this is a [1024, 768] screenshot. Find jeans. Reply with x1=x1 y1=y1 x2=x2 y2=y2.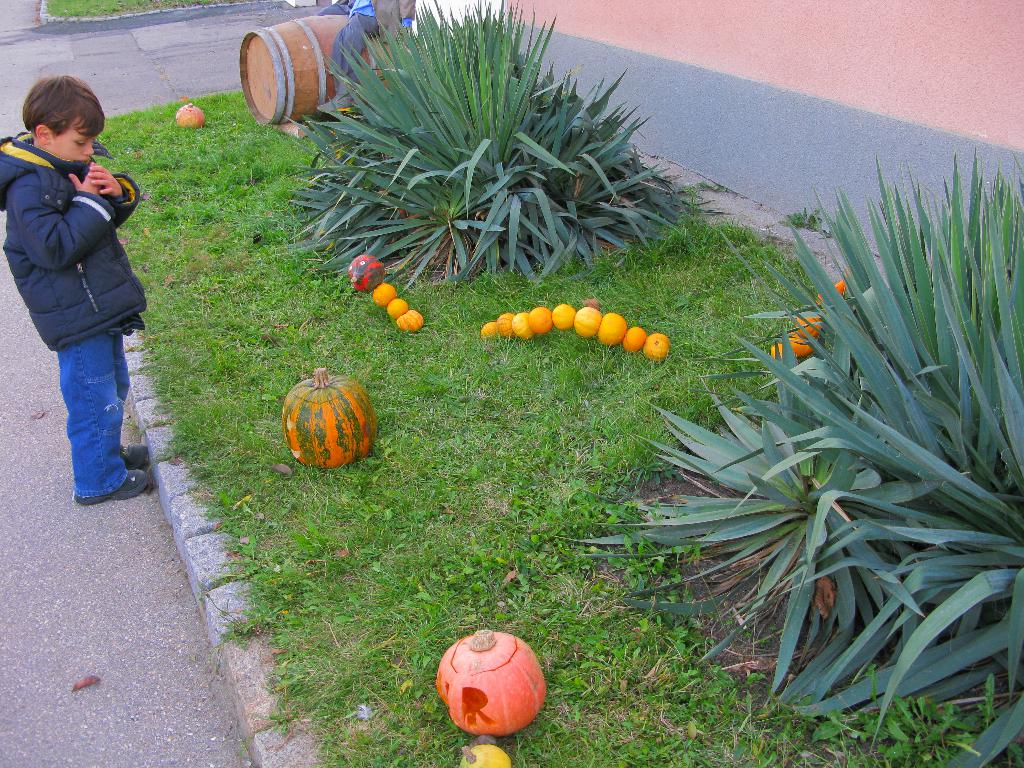
x1=40 y1=340 x2=125 y2=508.
